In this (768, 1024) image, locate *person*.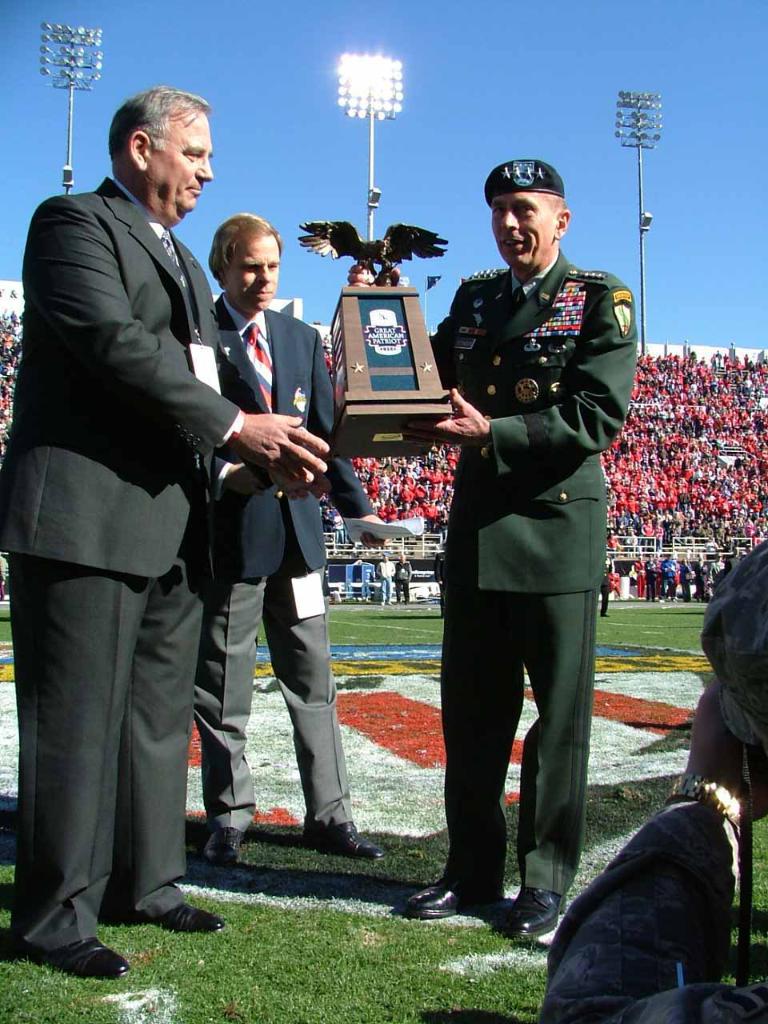
Bounding box: Rect(536, 542, 767, 1023).
